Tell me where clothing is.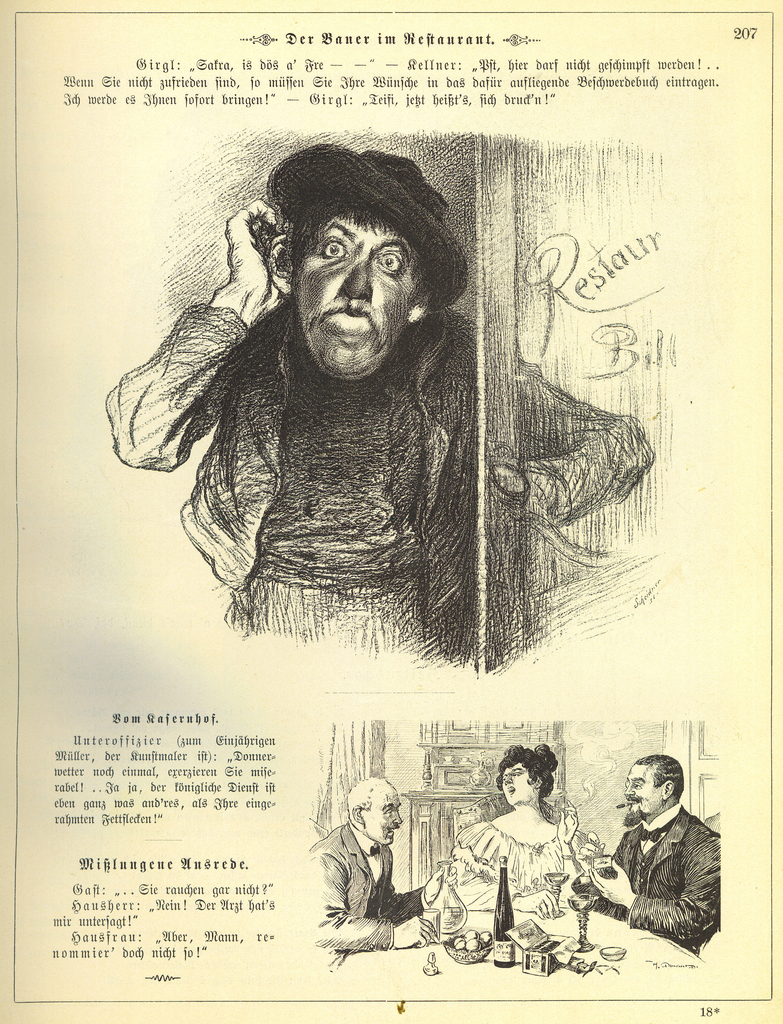
clothing is at (438, 820, 608, 908).
